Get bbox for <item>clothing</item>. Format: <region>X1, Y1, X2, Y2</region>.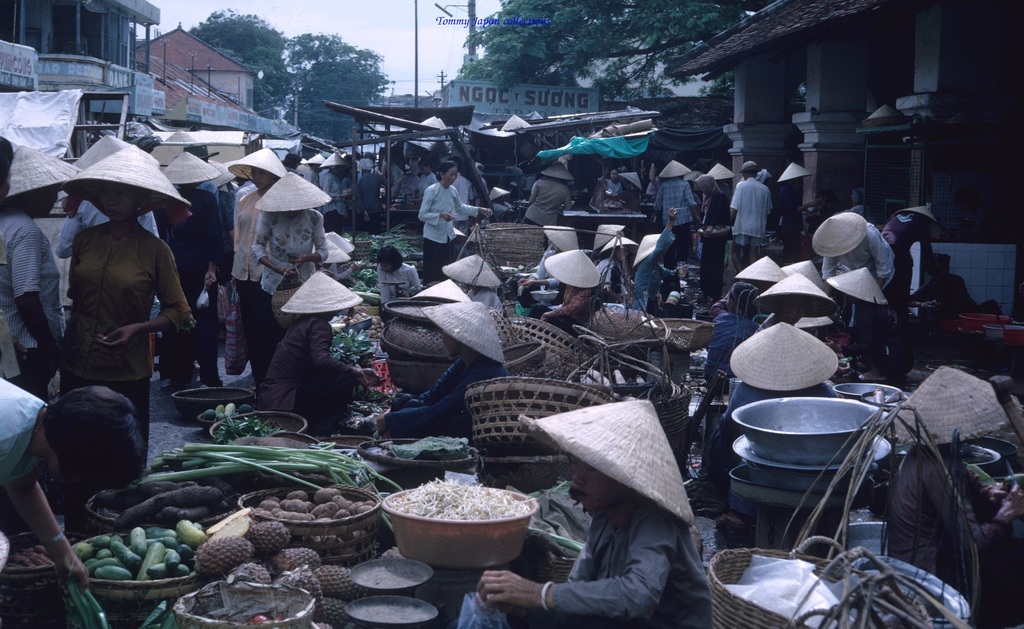
<region>545, 501, 705, 628</region>.
